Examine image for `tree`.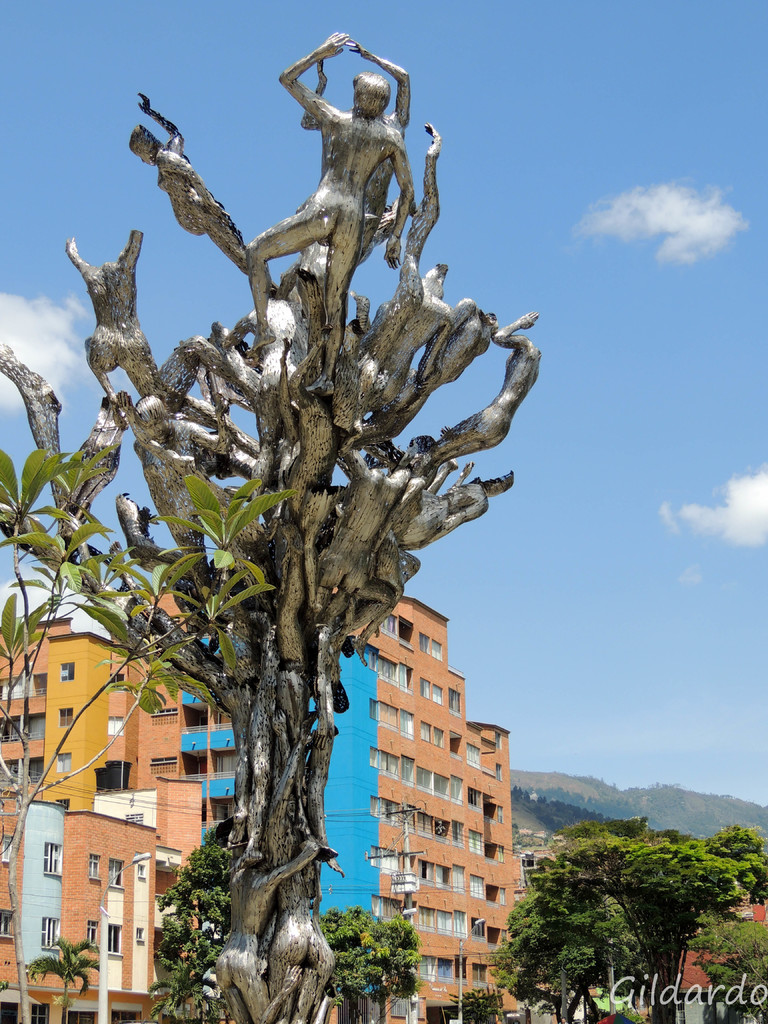
Examination result: [x1=161, y1=945, x2=226, y2=1022].
